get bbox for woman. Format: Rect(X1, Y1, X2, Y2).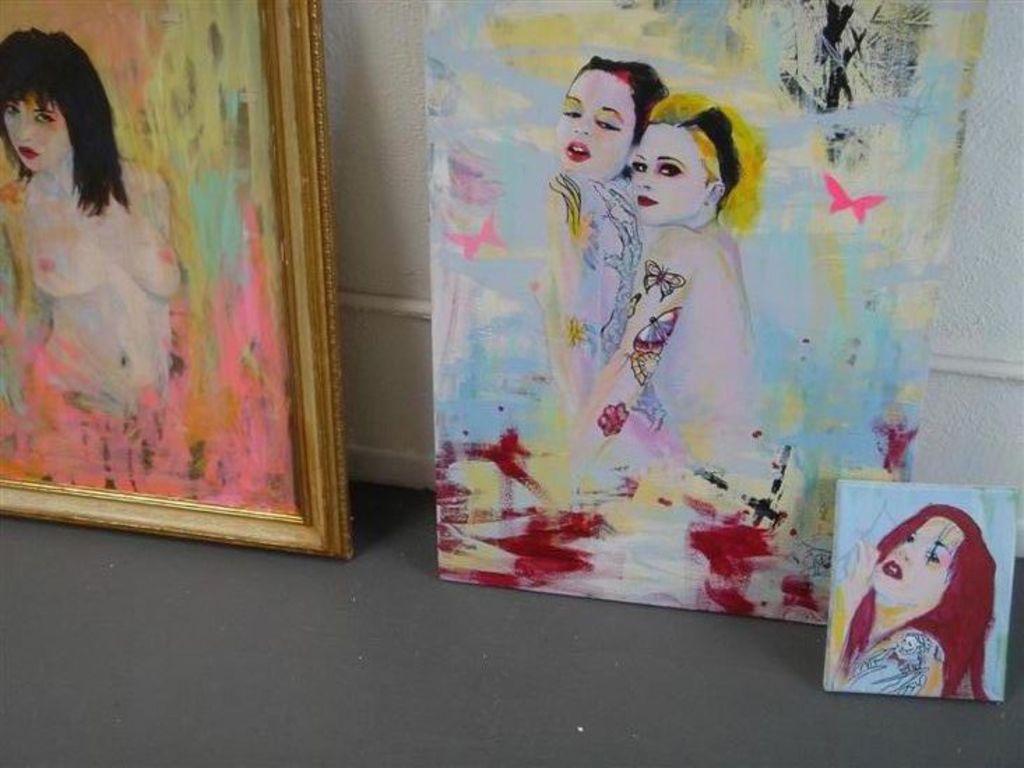
Rect(813, 497, 1009, 714).
